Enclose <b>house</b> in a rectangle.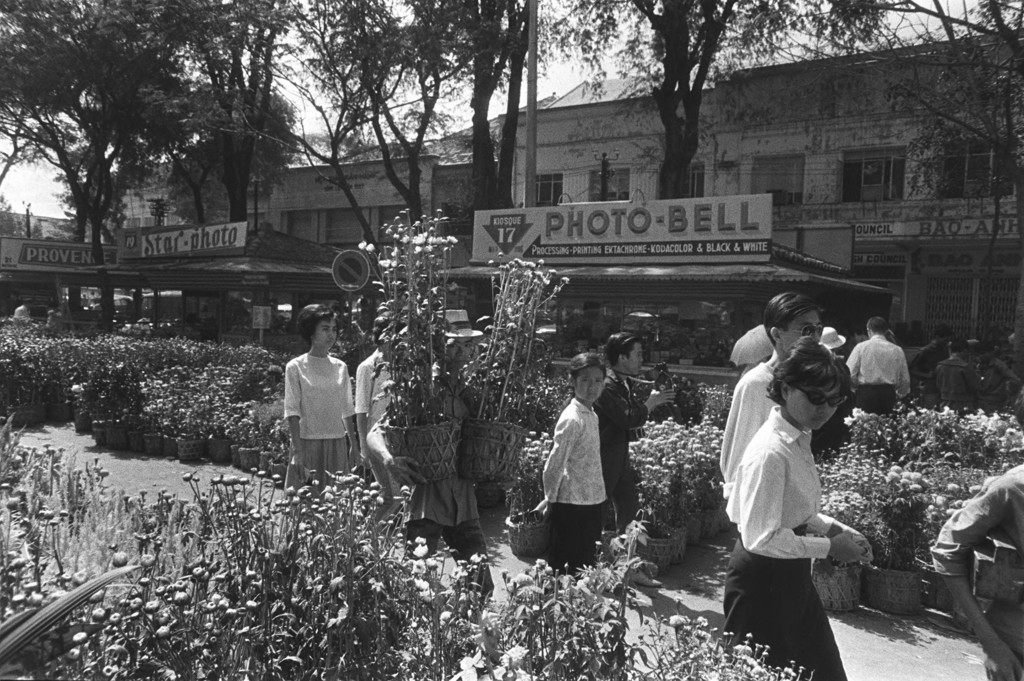
crop(714, 48, 797, 351).
